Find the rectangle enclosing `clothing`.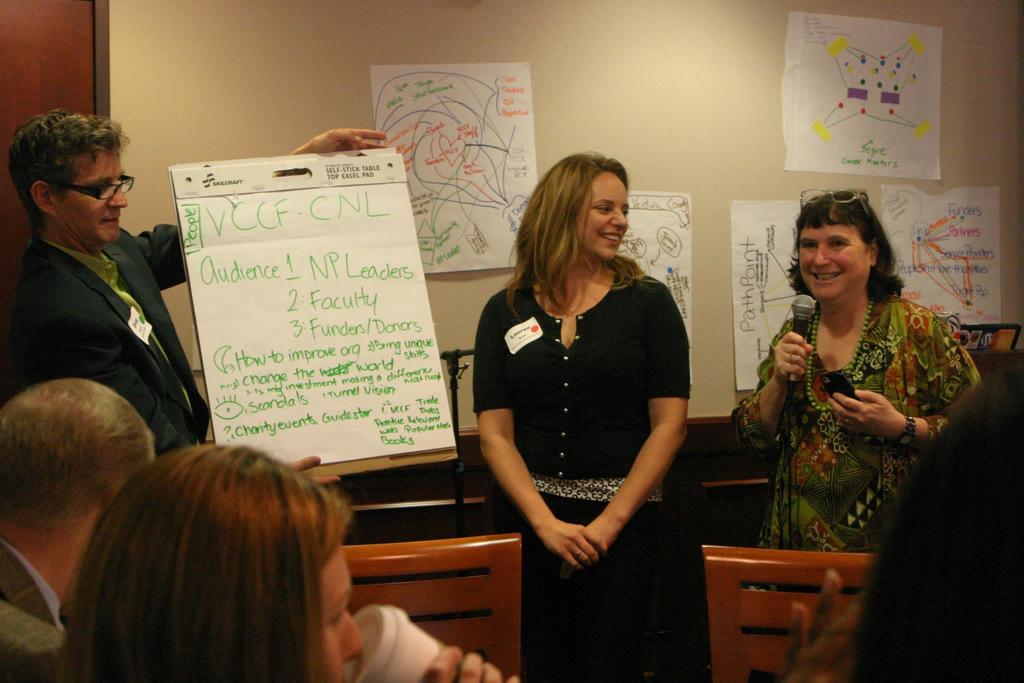
select_region(9, 223, 215, 465).
